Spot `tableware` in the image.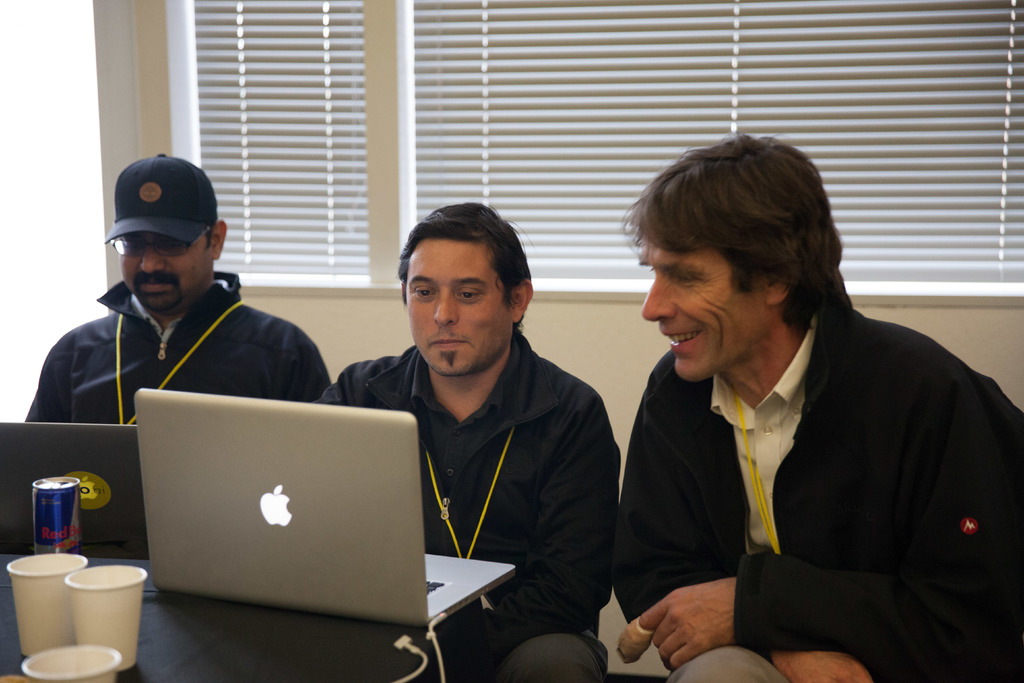
`tableware` found at 15, 642, 118, 682.
